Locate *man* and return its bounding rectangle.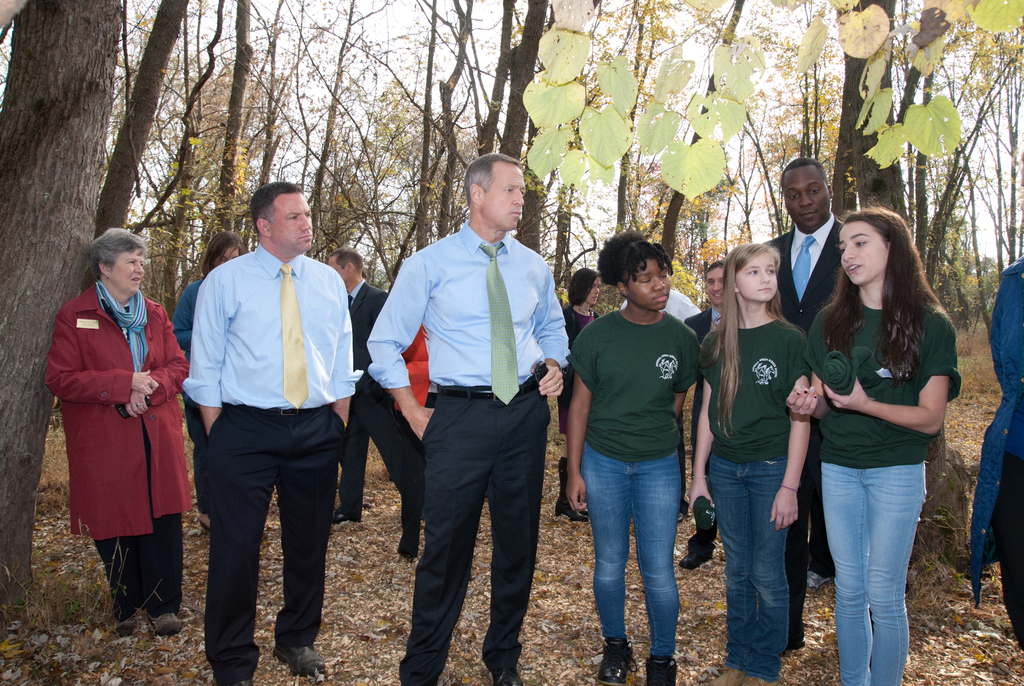
755,153,879,658.
